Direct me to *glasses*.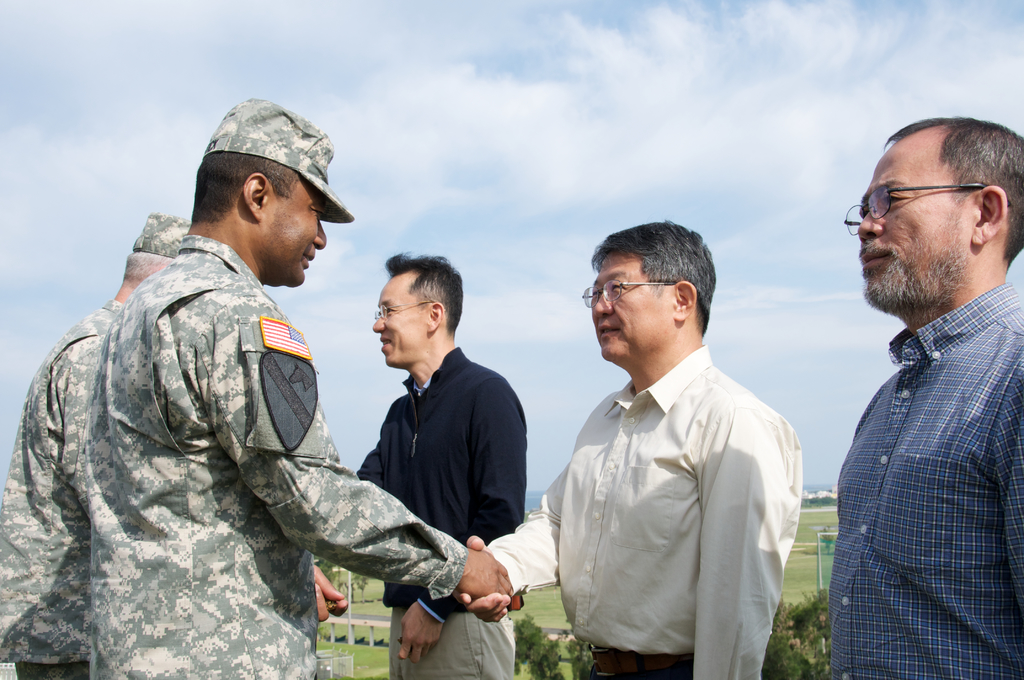
Direction: bbox=(867, 178, 1014, 232).
